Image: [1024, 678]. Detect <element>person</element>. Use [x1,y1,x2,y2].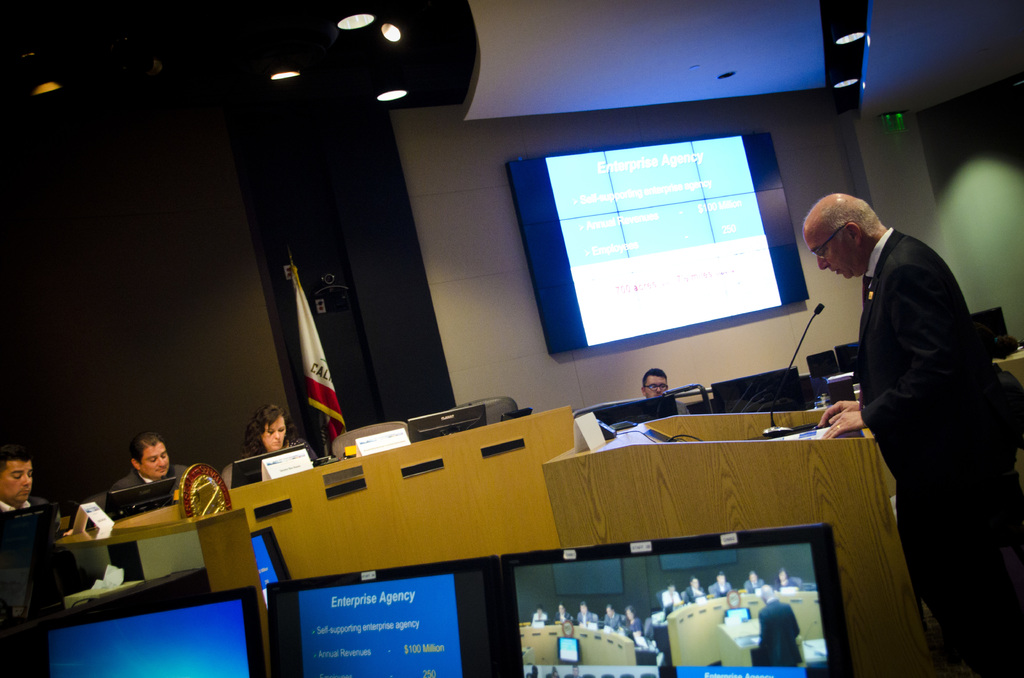
[604,599,627,632].
